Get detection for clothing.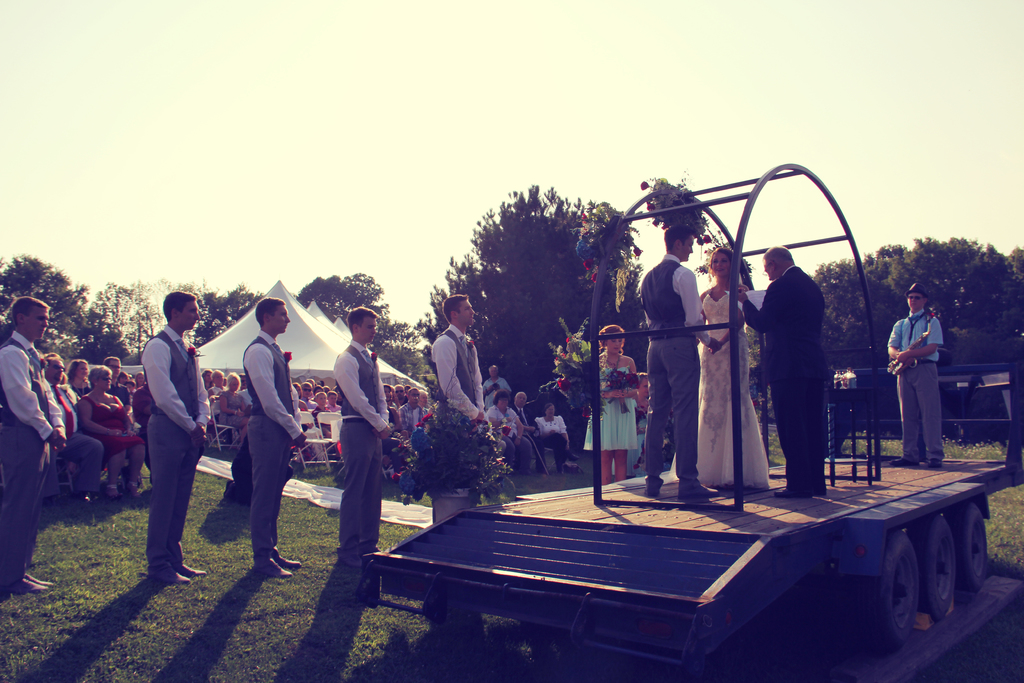
Detection: [644, 249, 714, 477].
